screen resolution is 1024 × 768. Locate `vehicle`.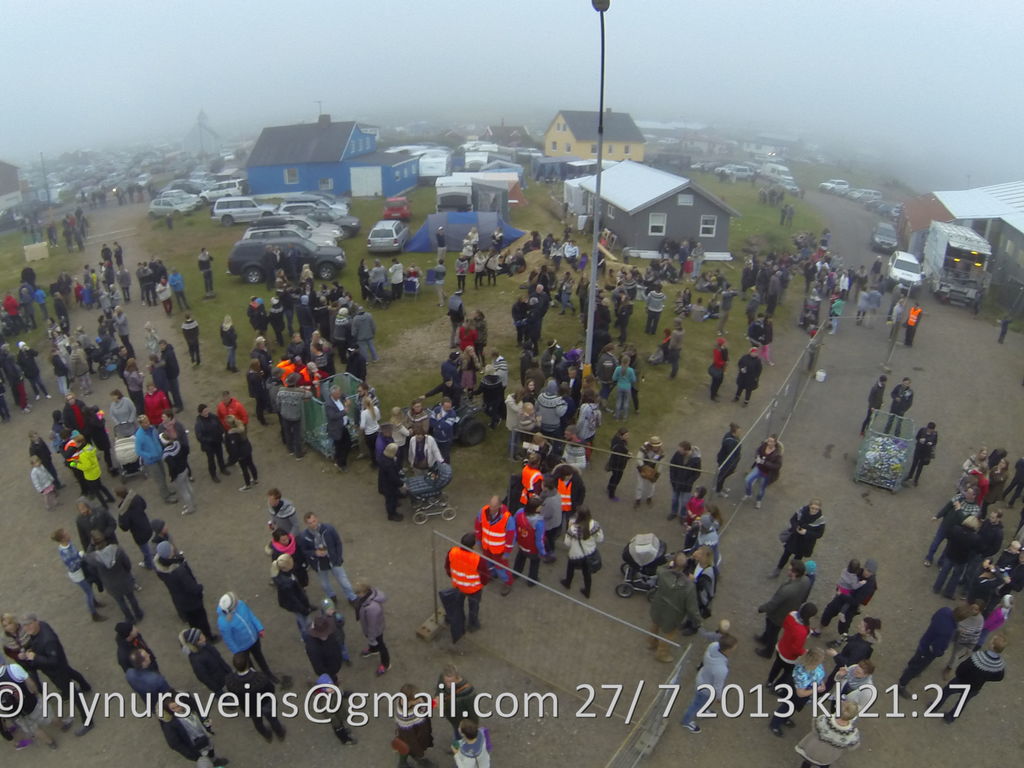
<region>227, 236, 349, 287</region>.
